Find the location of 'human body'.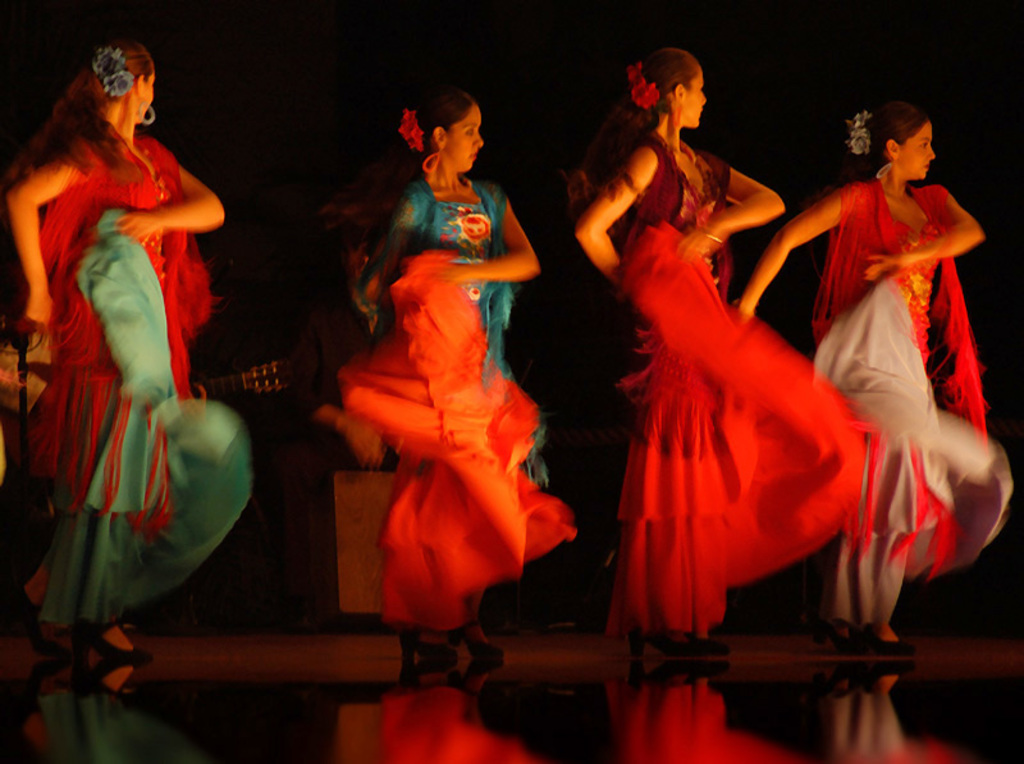
Location: [x1=728, y1=173, x2=1012, y2=669].
